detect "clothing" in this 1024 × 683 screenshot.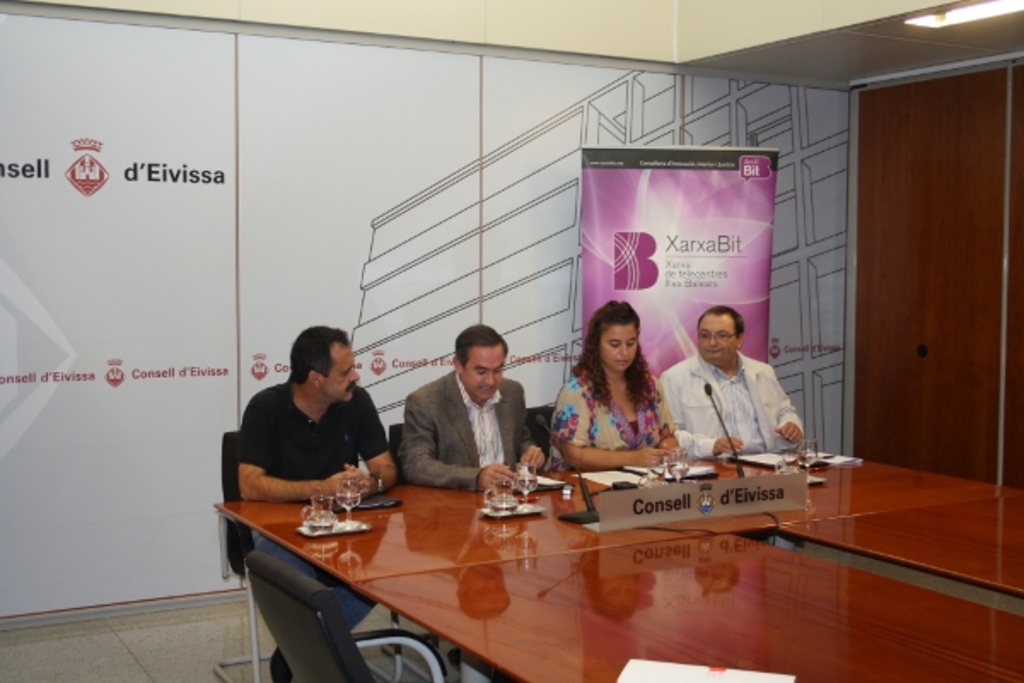
Detection: pyautogui.locateOnScreen(403, 372, 529, 536).
